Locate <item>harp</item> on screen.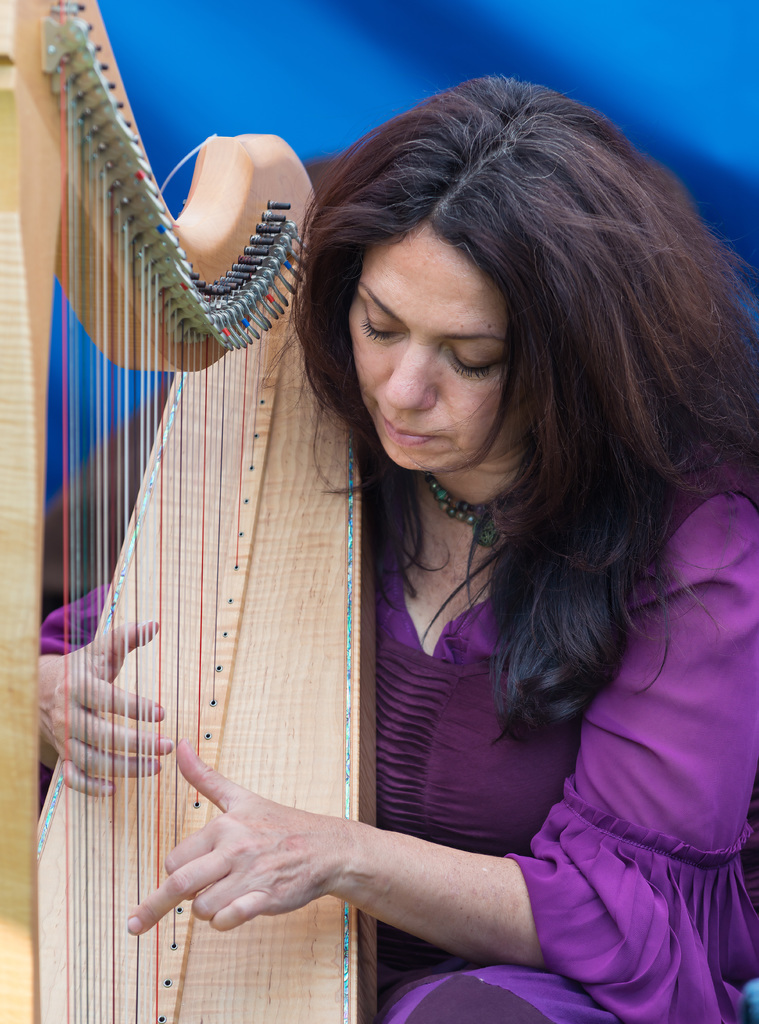
On screen at {"left": 0, "top": 0, "right": 358, "bottom": 1019}.
